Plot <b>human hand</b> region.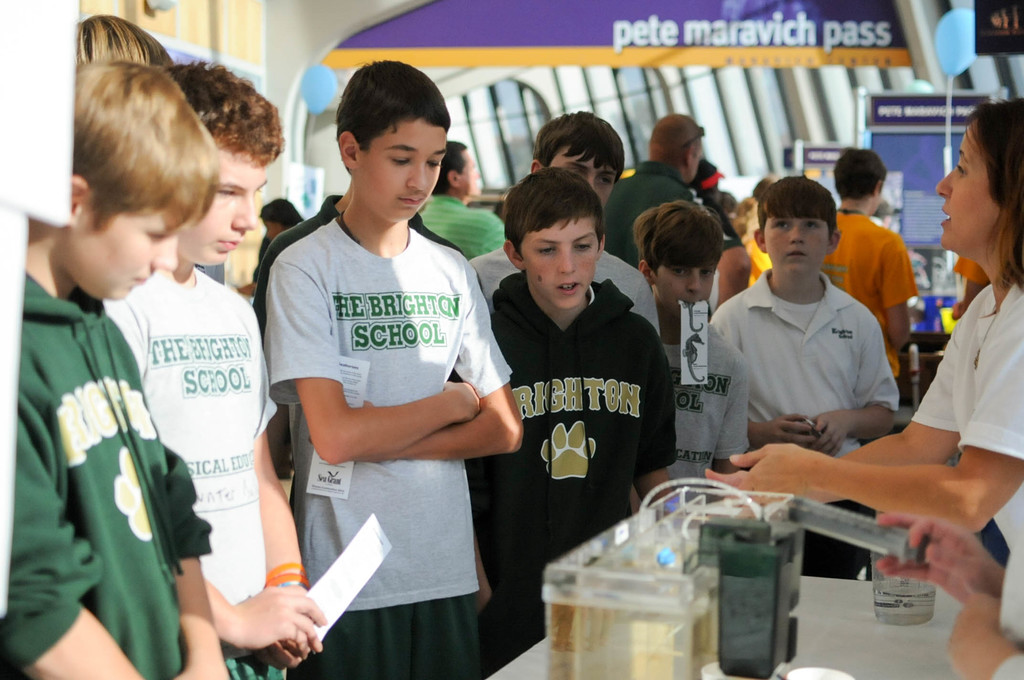
Plotted at bbox(728, 442, 819, 508).
